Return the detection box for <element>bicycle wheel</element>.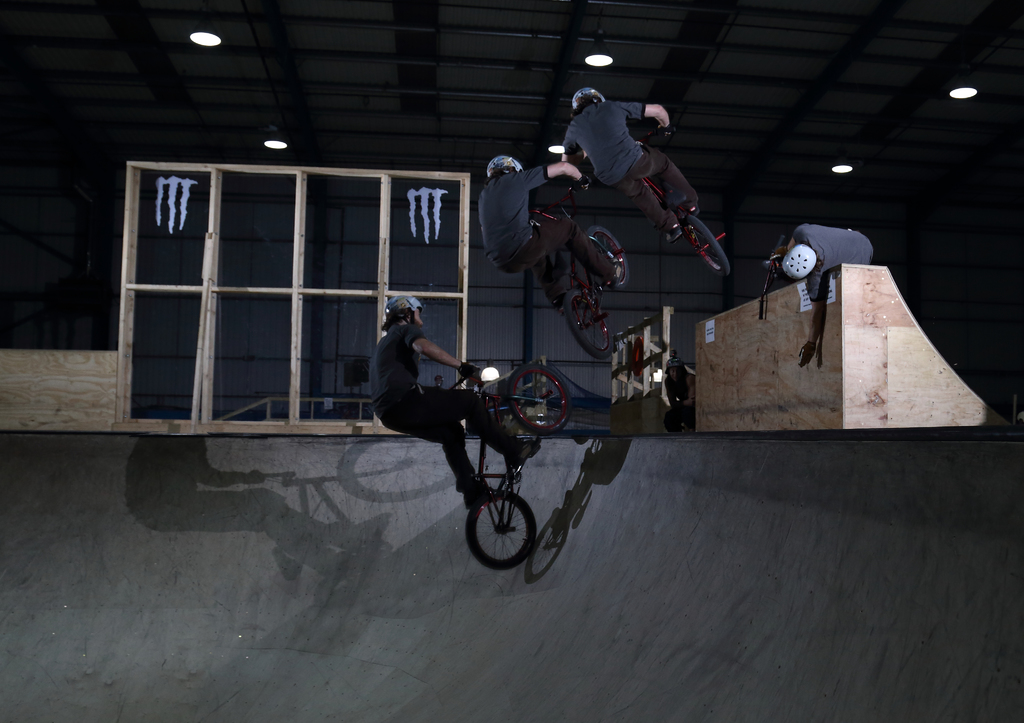
locate(564, 288, 624, 356).
